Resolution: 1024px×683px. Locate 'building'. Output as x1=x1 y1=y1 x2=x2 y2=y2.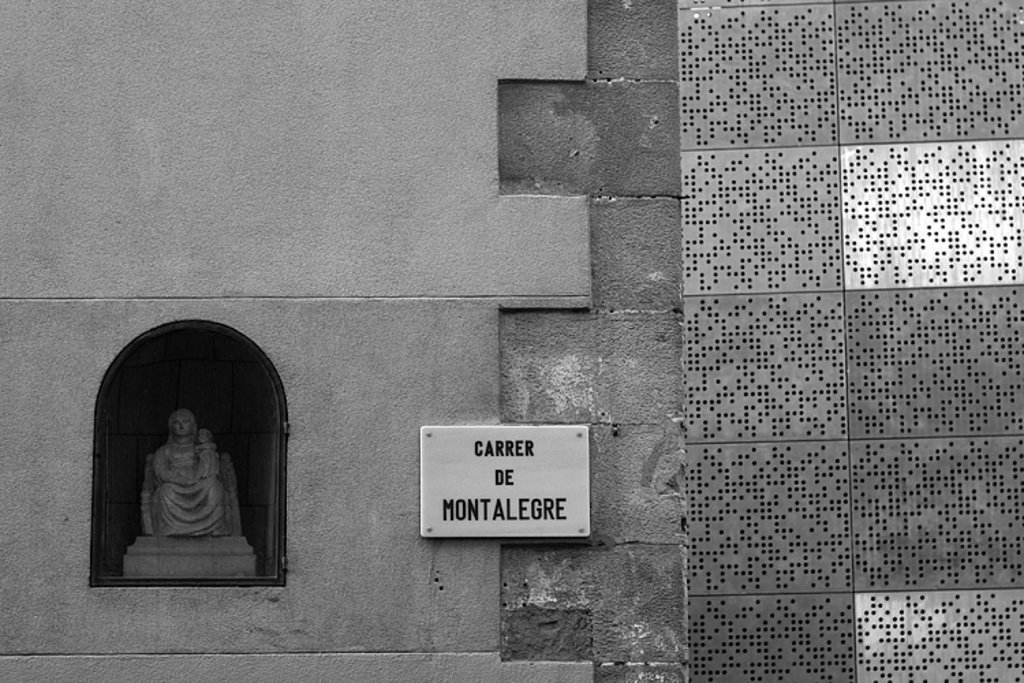
x1=0 y1=1 x2=1023 y2=682.
